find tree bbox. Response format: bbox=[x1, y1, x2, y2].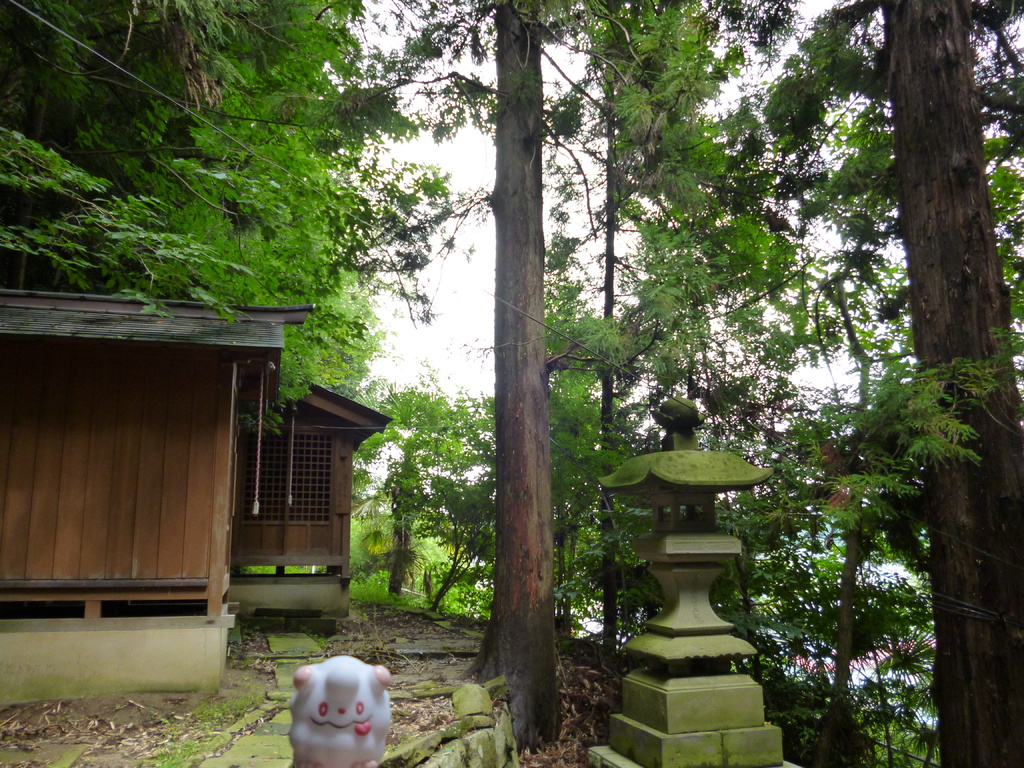
bbox=[393, 451, 516, 613].
